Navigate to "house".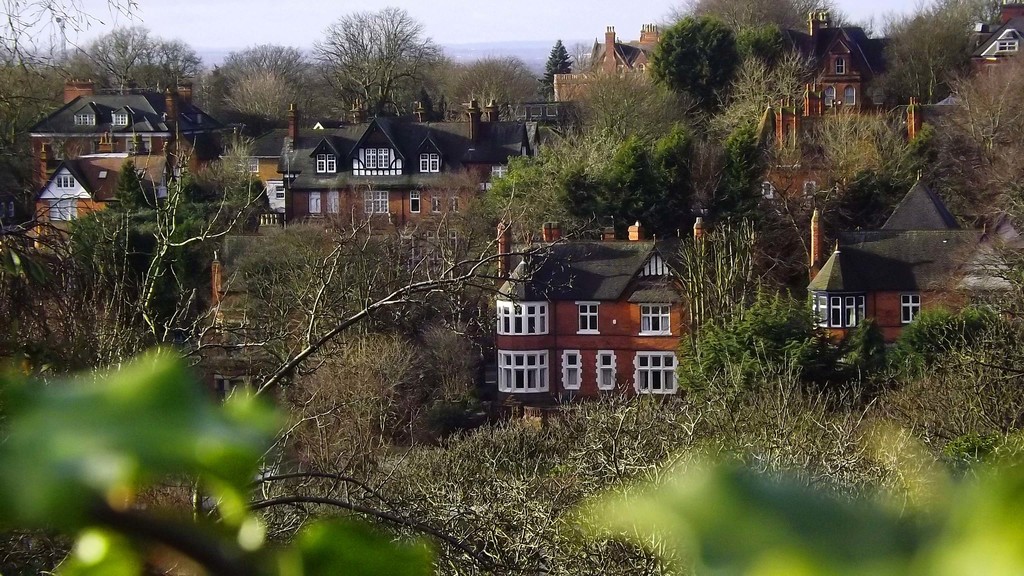
Navigation target: <box>280,108,500,242</box>.
